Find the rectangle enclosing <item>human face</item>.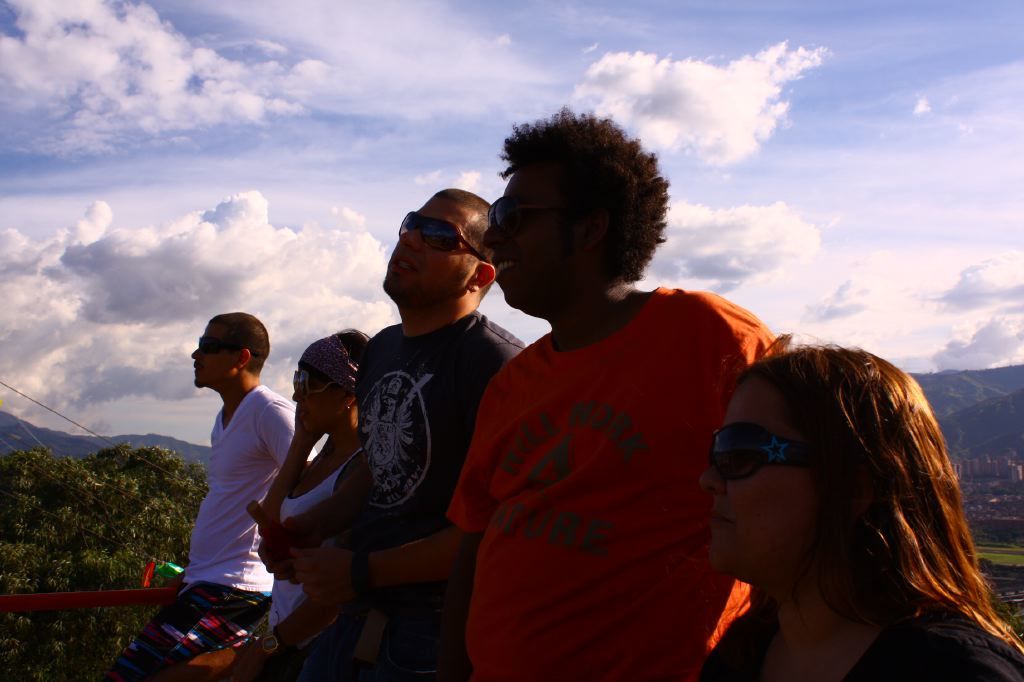
481 179 585 304.
